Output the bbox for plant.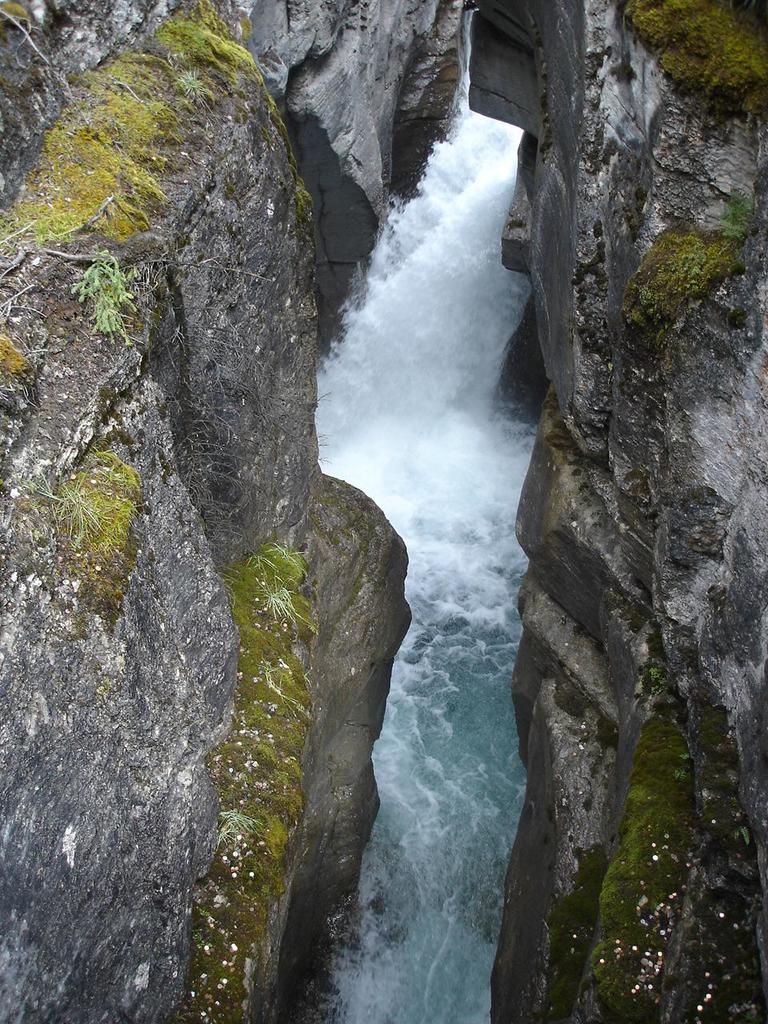
<region>201, 535, 319, 1017</region>.
